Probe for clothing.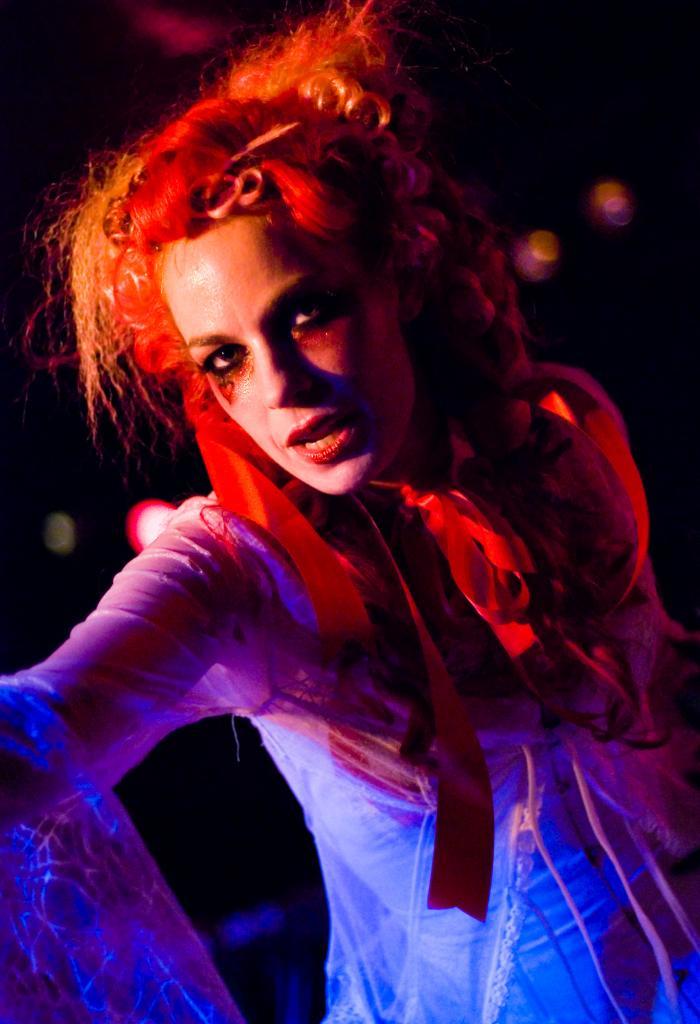
Probe result: <region>0, 491, 699, 1021</region>.
